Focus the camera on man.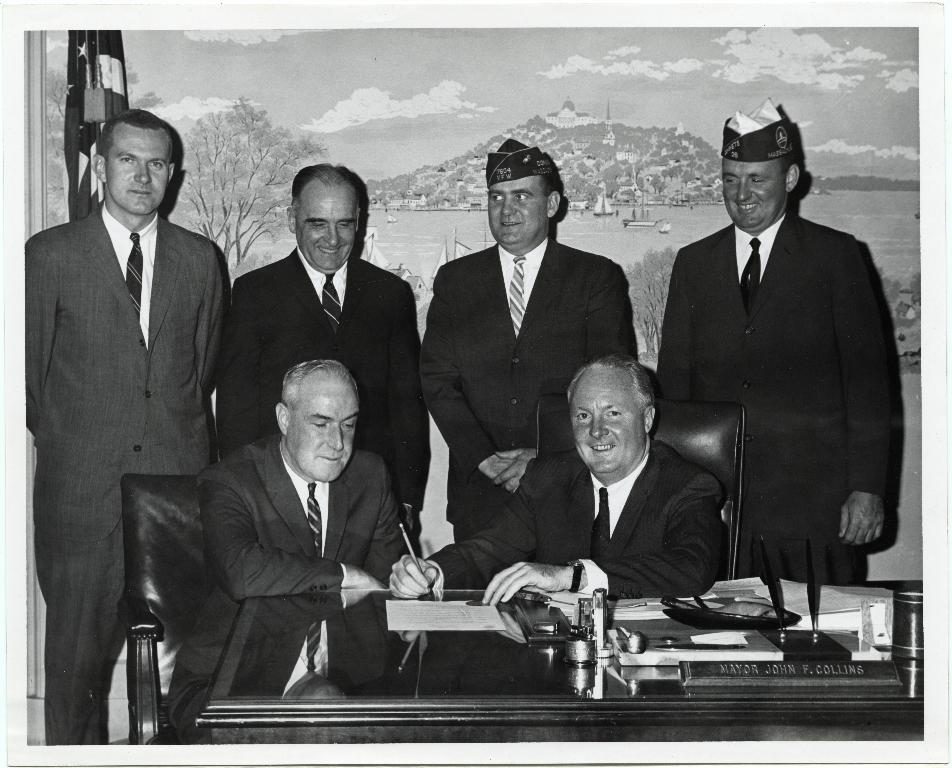
Focus region: select_region(418, 142, 634, 554).
